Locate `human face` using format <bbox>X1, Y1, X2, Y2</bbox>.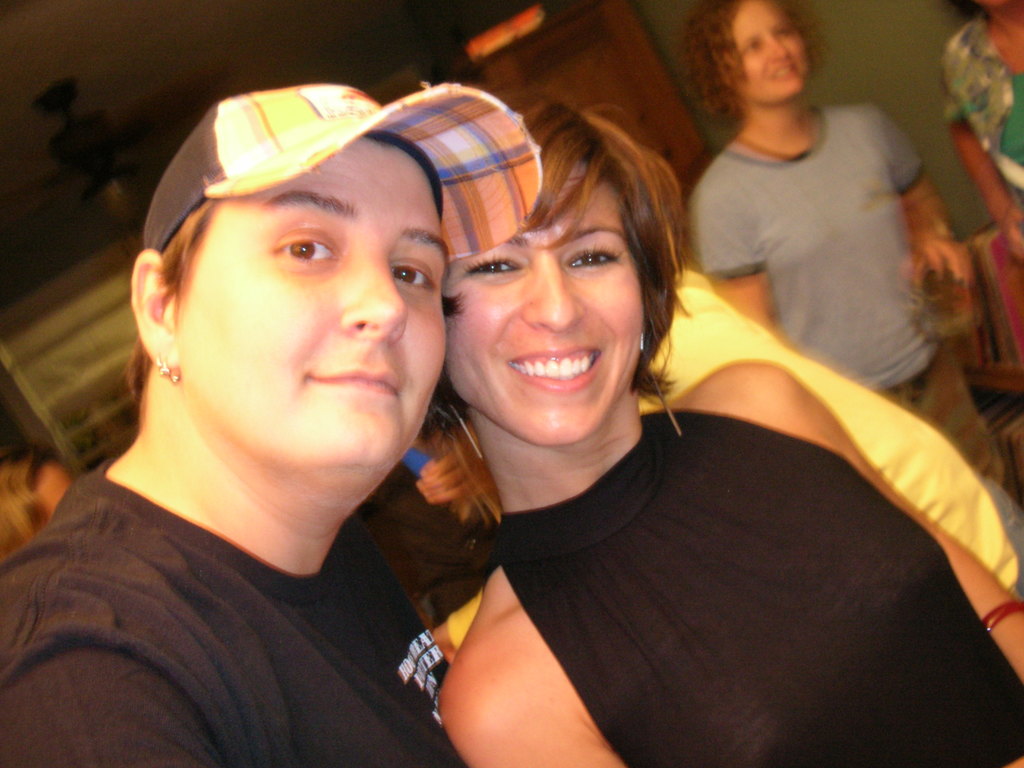
<bbox>178, 135, 451, 470</bbox>.
